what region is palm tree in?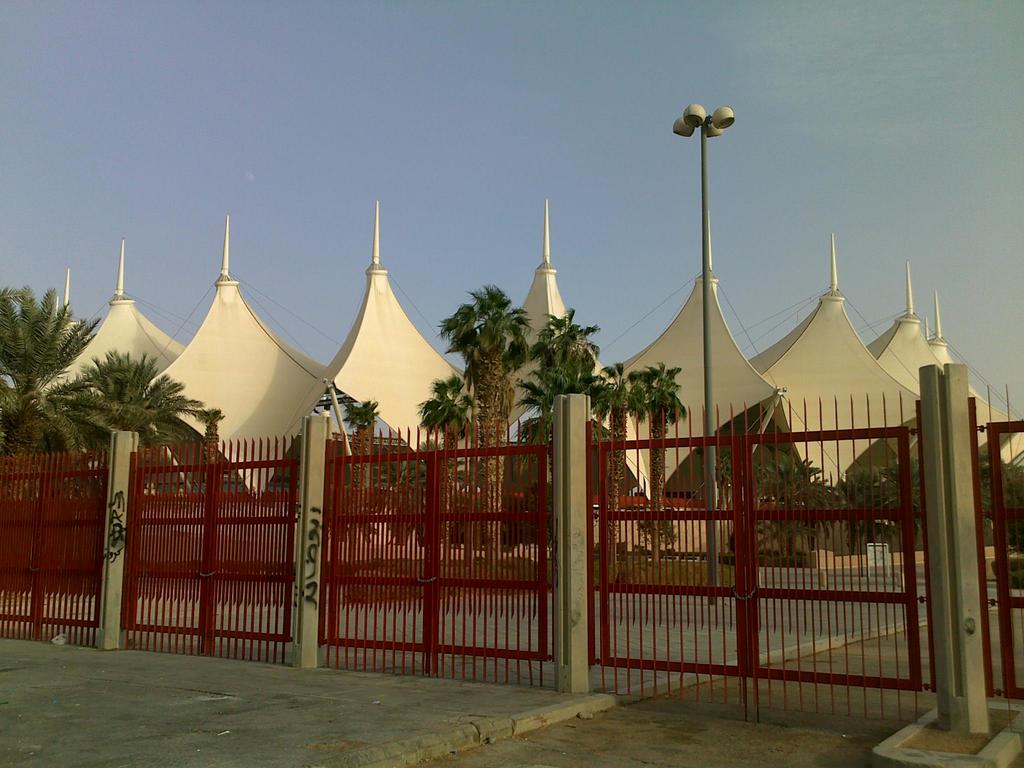
(949,449,1023,548).
